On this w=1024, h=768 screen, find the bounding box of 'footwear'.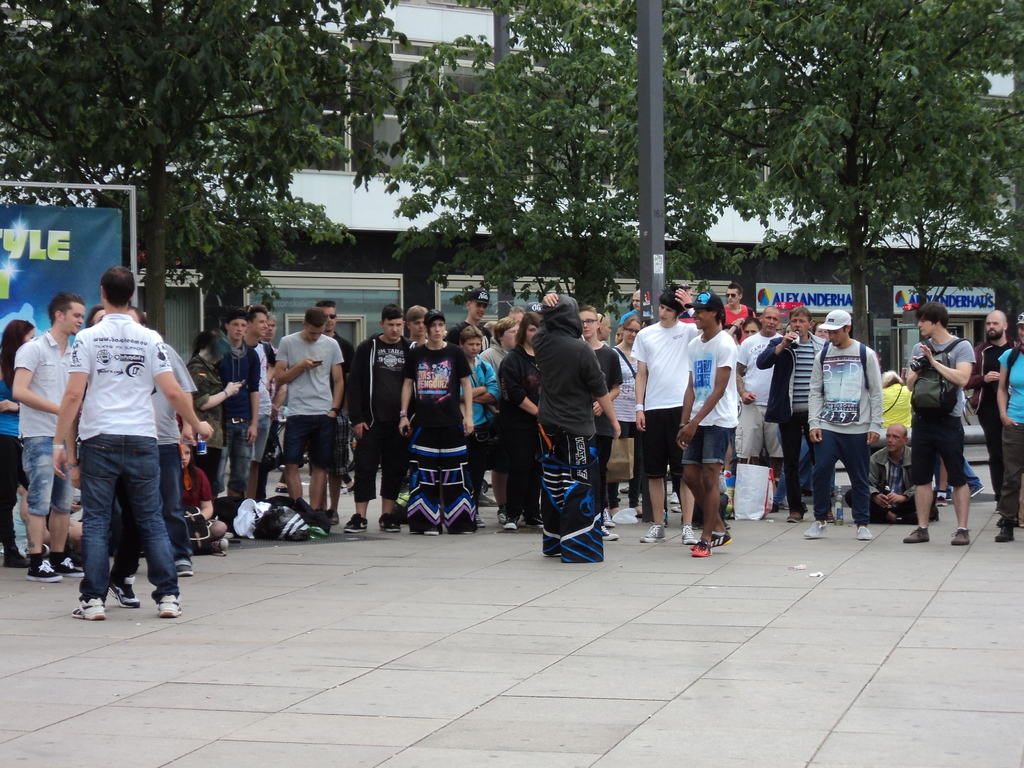
Bounding box: box(525, 515, 542, 528).
